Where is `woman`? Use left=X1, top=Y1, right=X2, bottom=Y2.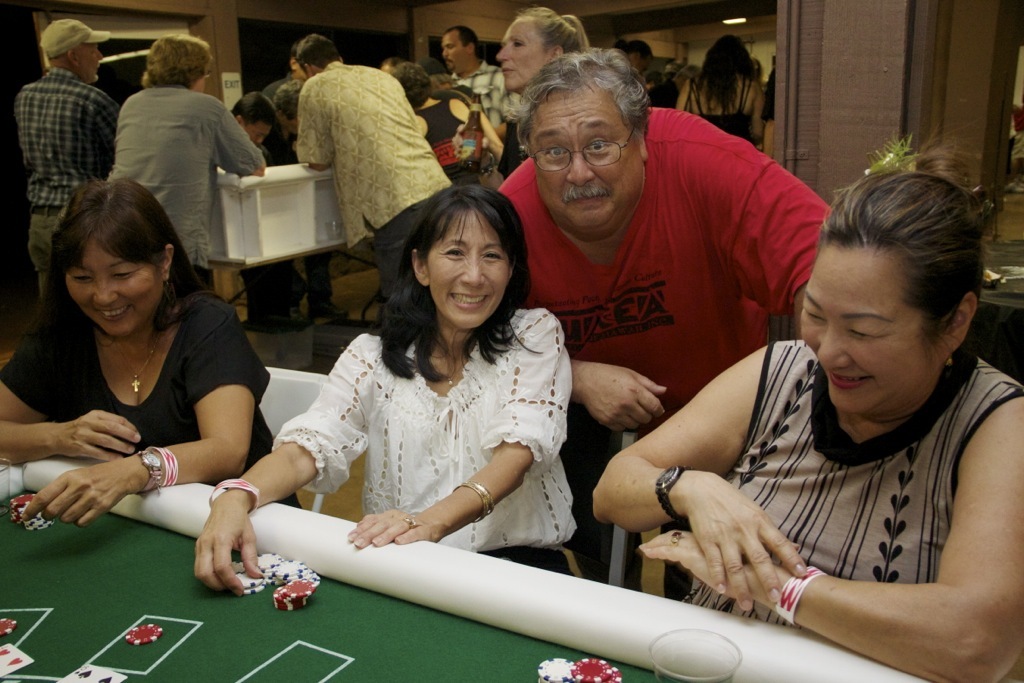
left=10, top=171, right=281, bottom=592.
